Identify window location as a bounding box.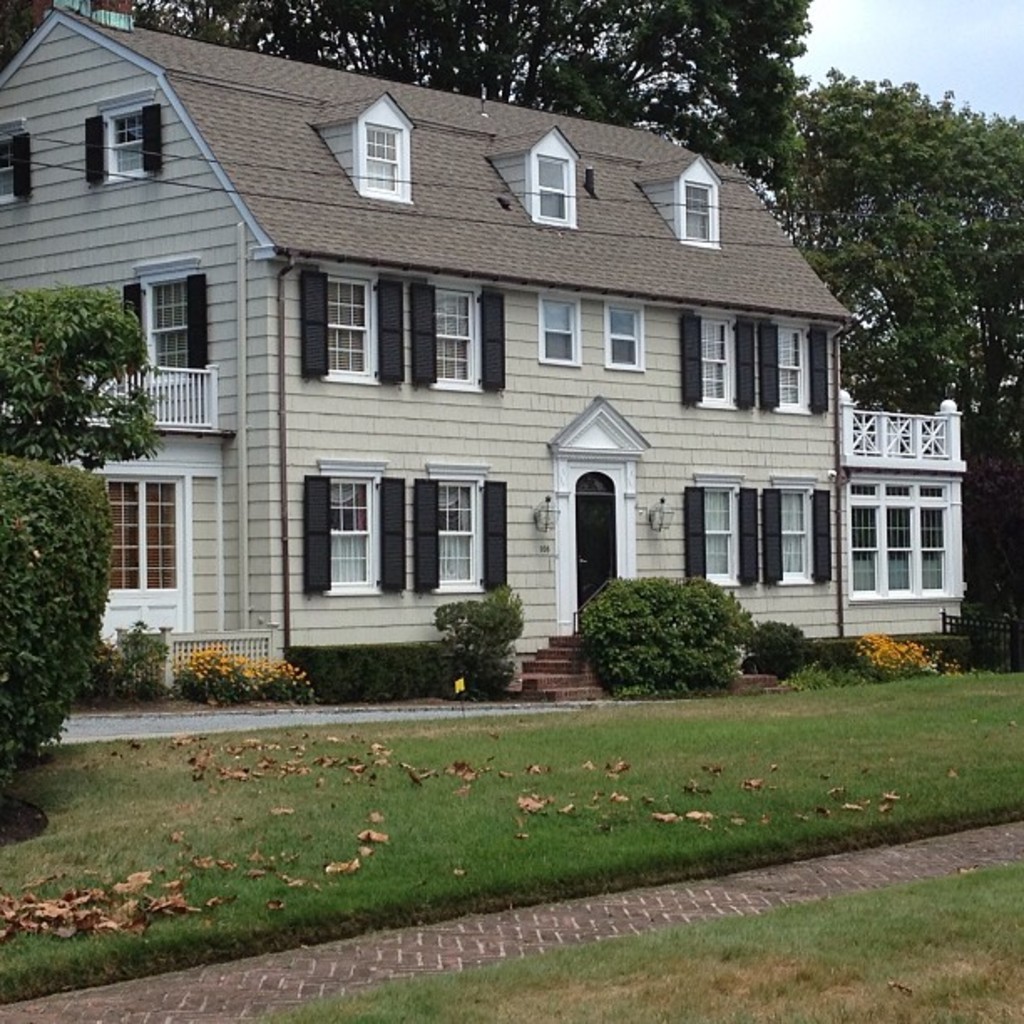
bbox(435, 291, 470, 385).
